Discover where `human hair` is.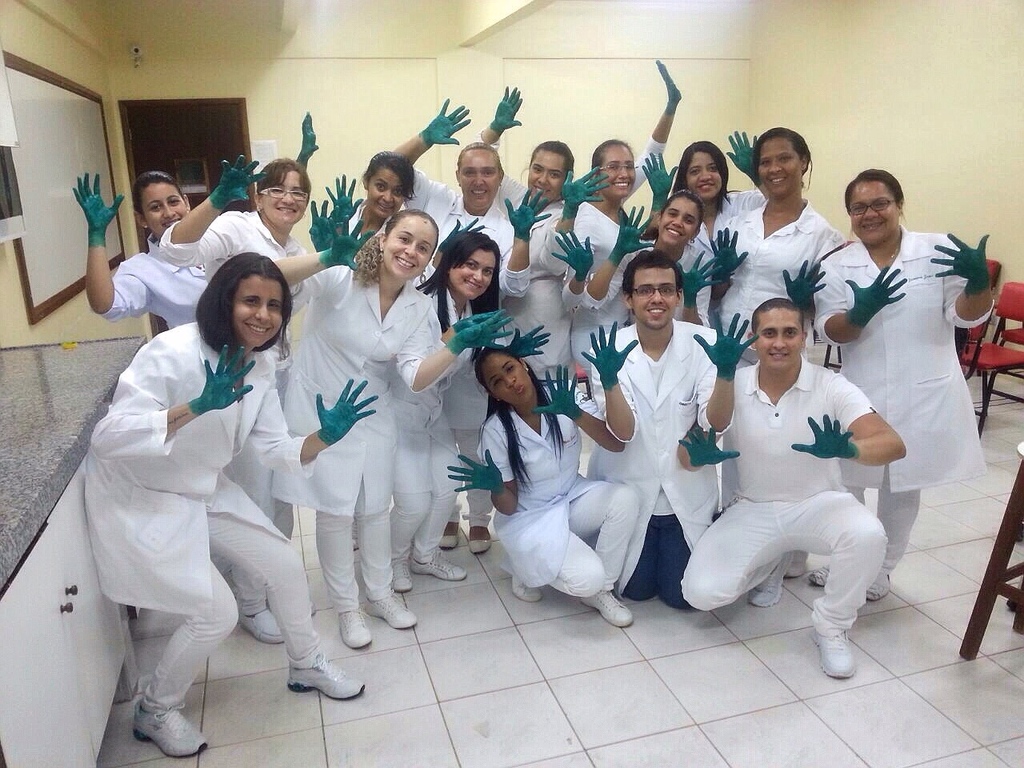
Discovered at l=841, t=170, r=906, b=211.
